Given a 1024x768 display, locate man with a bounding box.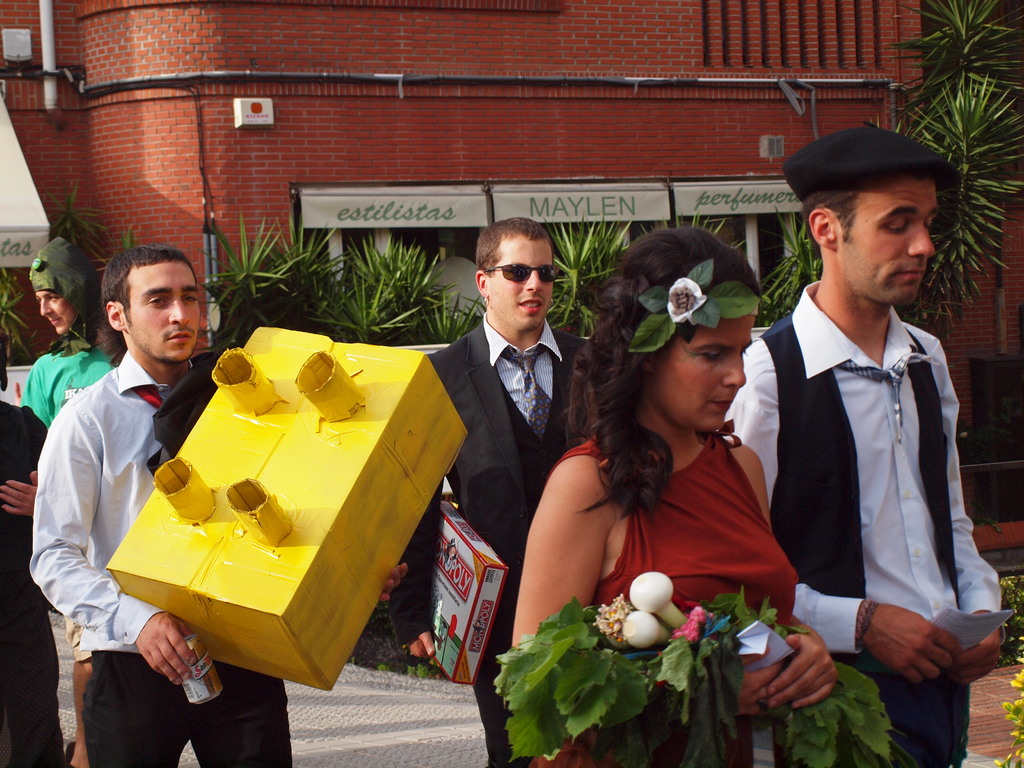
Located: bbox=(19, 228, 127, 420).
